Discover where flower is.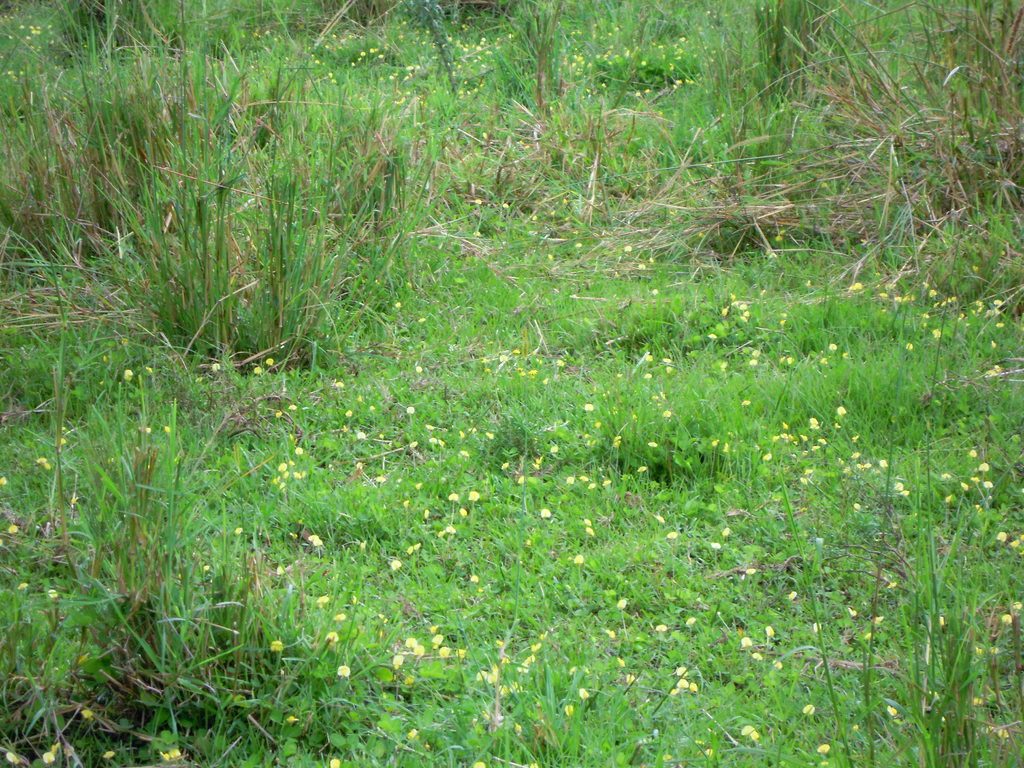
Discovered at x1=415, y1=644, x2=428, y2=659.
